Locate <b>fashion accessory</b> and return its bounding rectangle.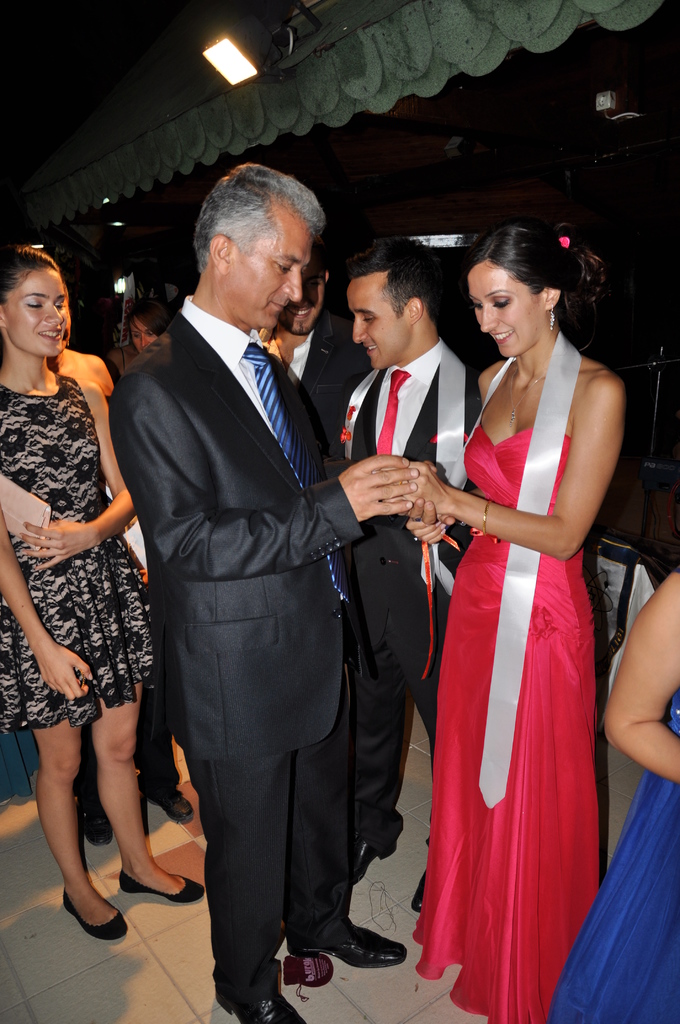
421, 535, 459, 678.
